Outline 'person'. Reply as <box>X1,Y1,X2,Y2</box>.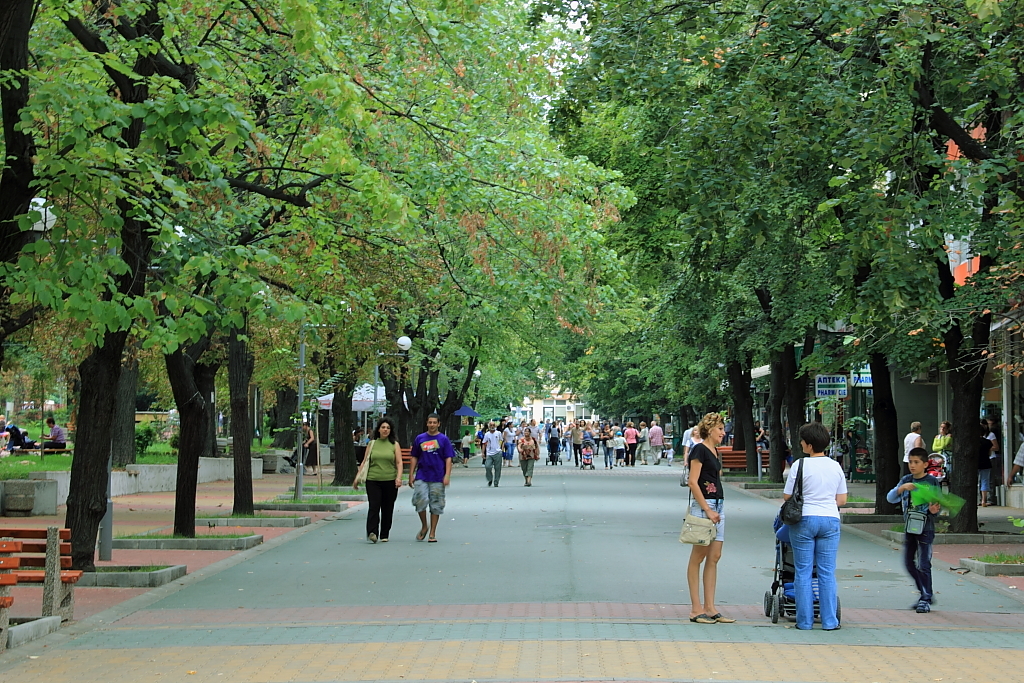
<box>590,420,601,445</box>.
